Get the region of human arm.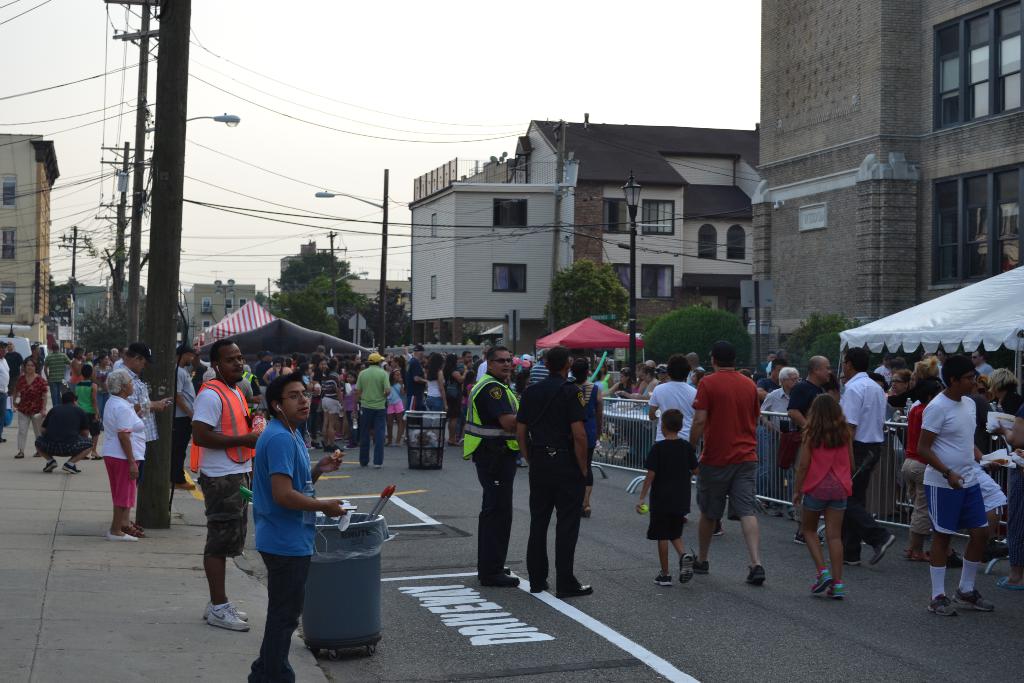
(x1=262, y1=433, x2=353, y2=519).
